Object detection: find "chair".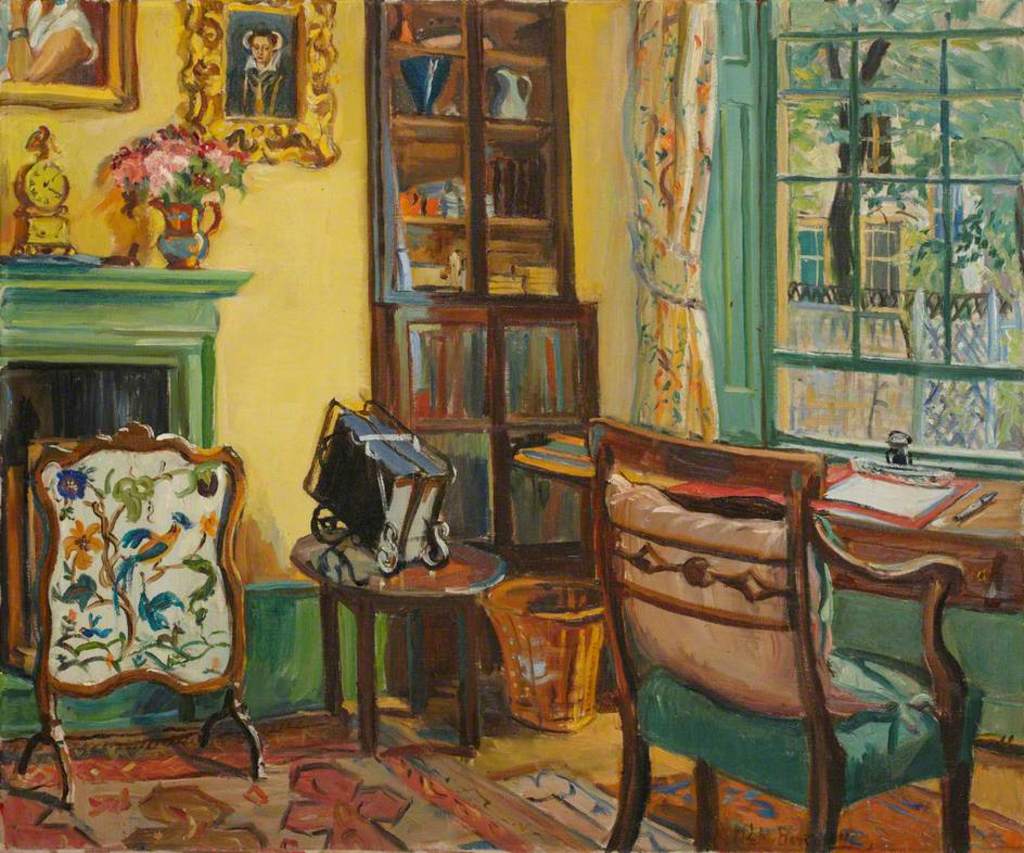
(589, 413, 969, 852).
